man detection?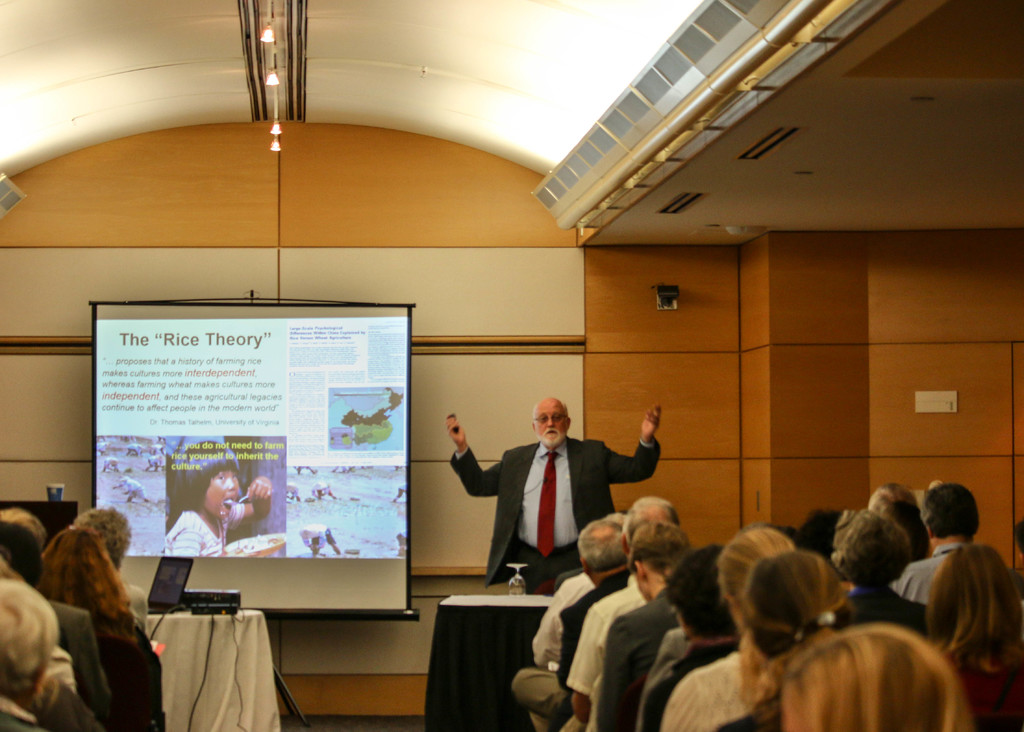
[x1=72, y1=501, x2=150, y2=638]
